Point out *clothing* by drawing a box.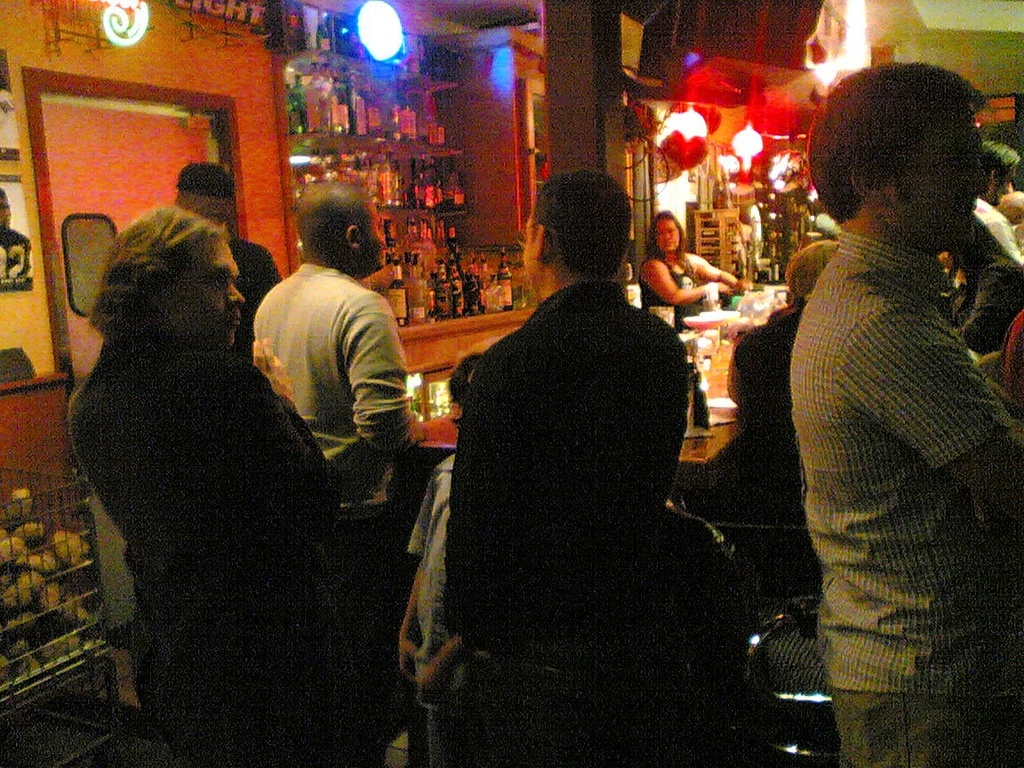
(left=745, top=108, right=1008, bottom=750).
